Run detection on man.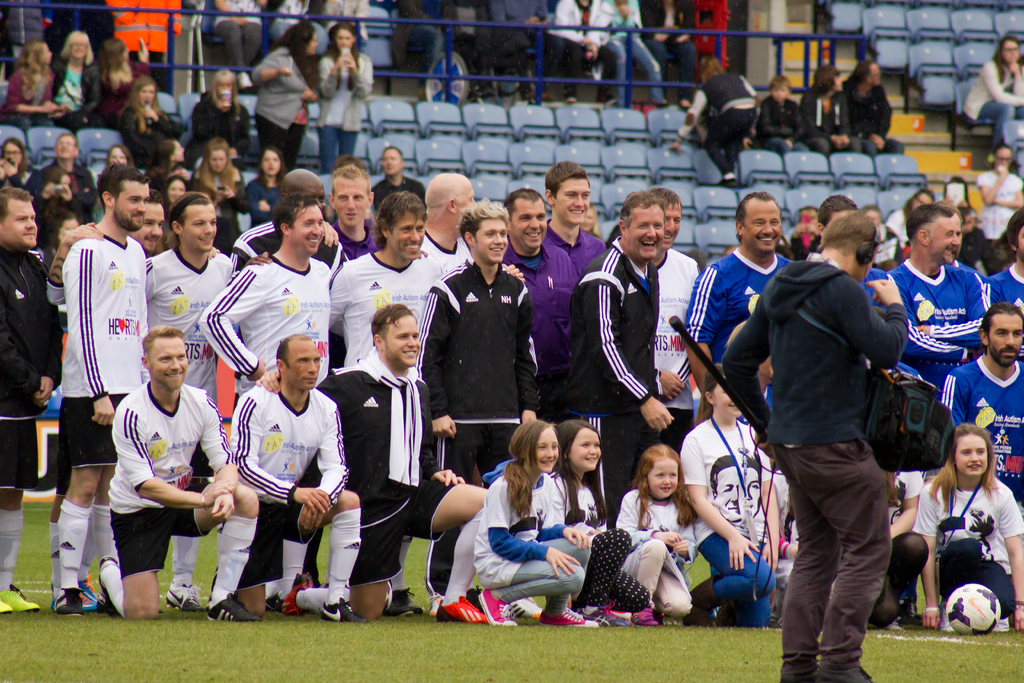
Result: bbox=[44, 193, 166, 614].
